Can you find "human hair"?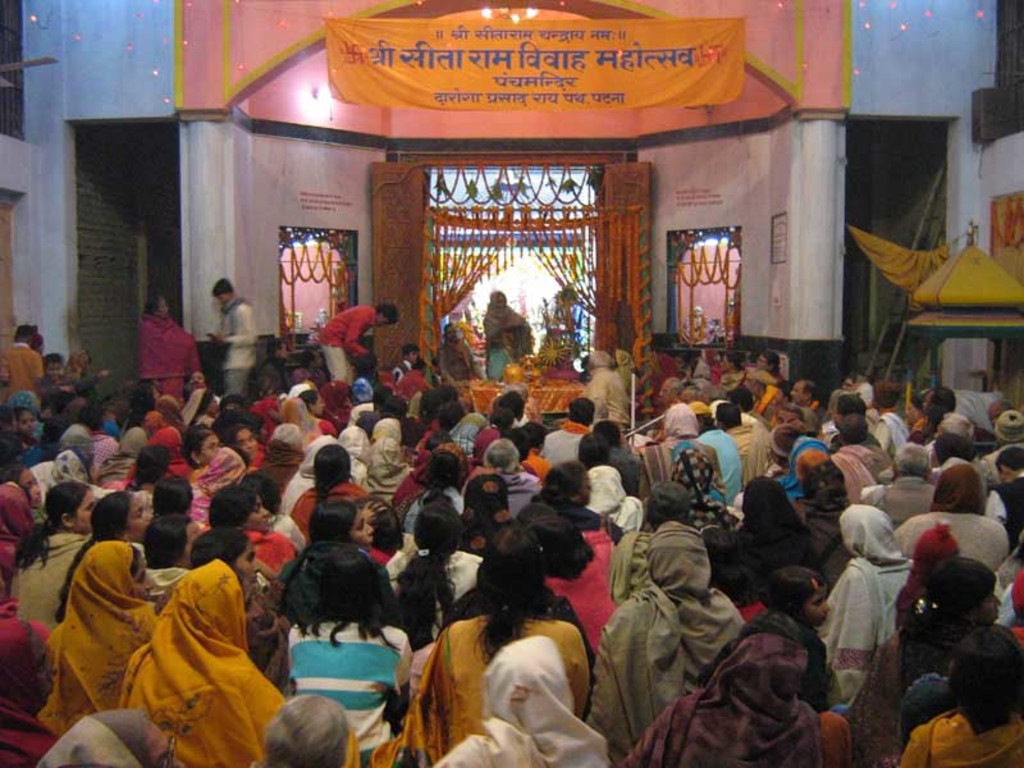
Yes, bounding box: [726,347,749,370].
